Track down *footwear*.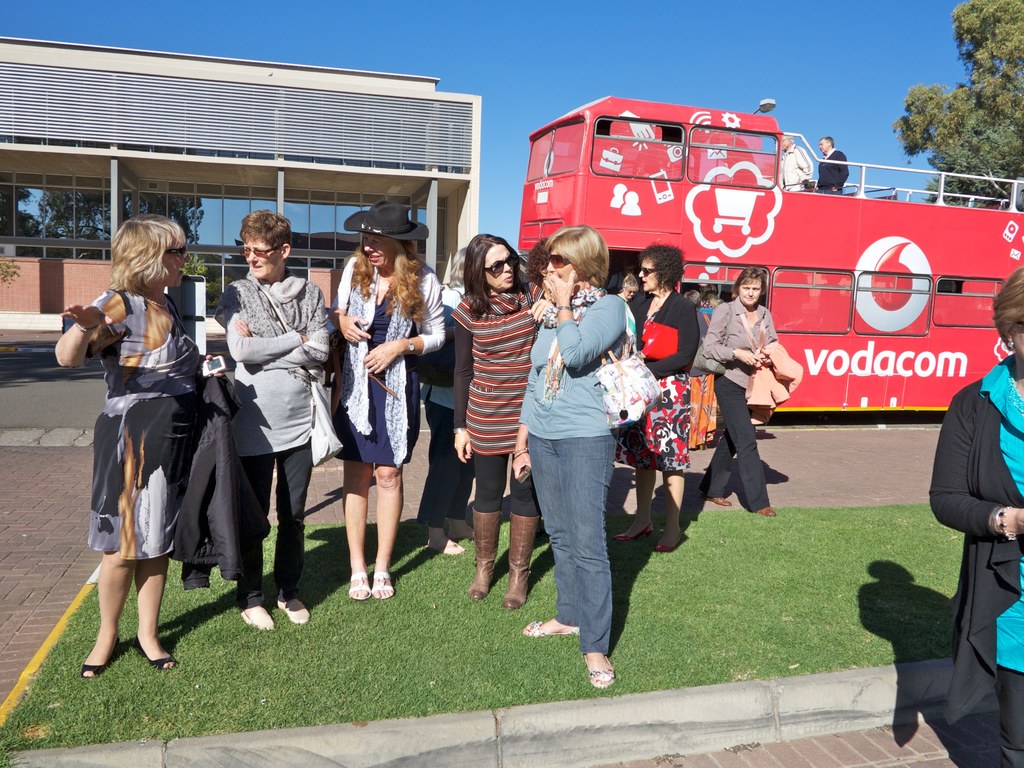
Tracked to 582, 654, 616, 690.
